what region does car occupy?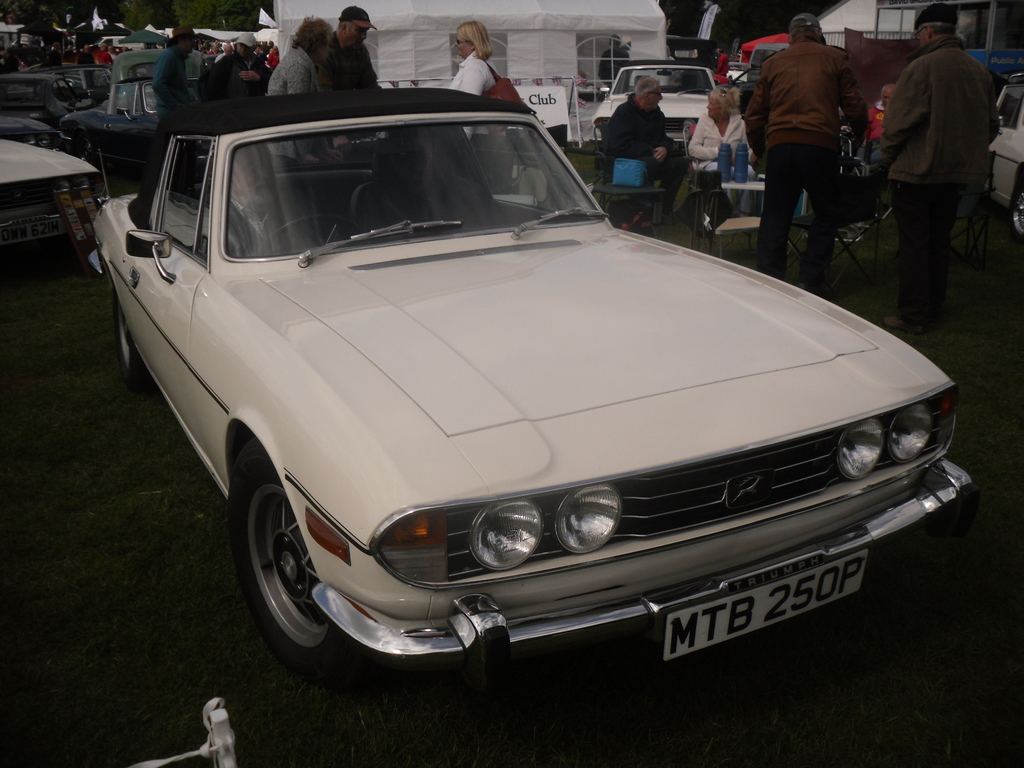
103:48:207:113.
